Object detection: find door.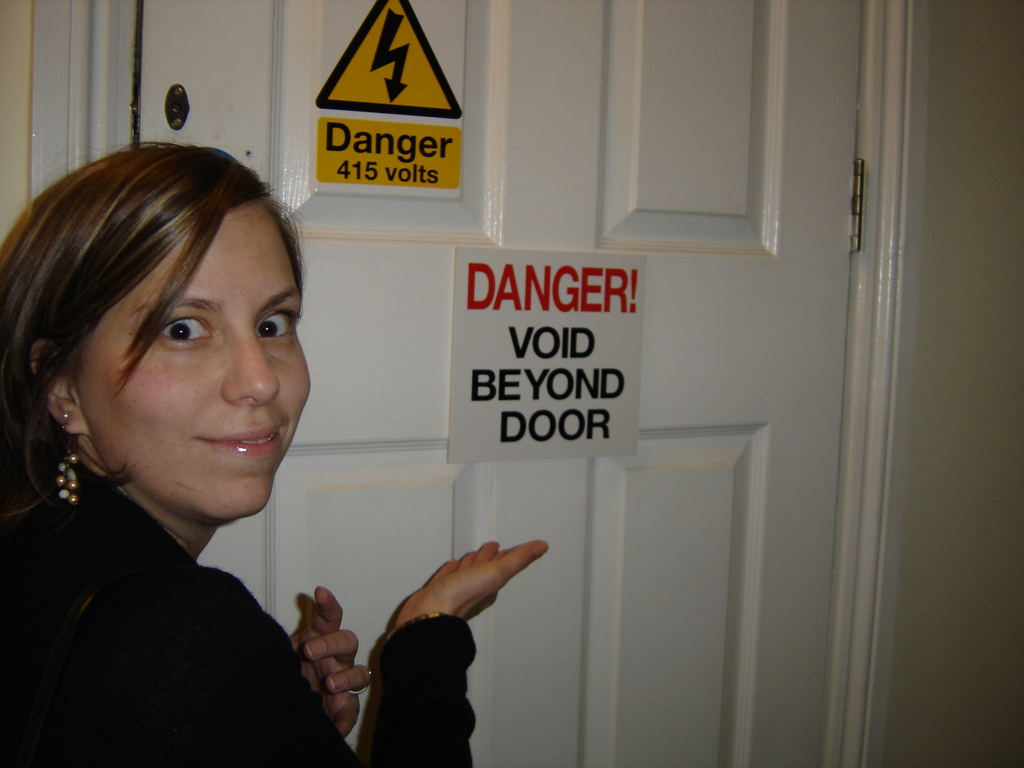
(x1=109, y1=0, x2=860, y2=767).
